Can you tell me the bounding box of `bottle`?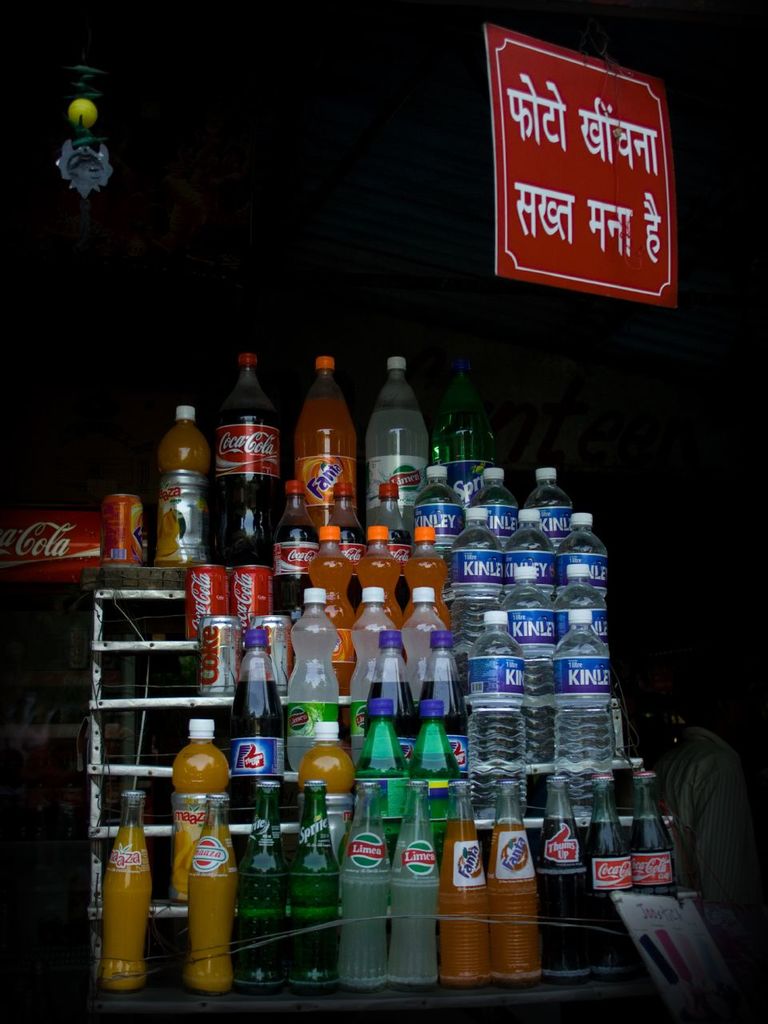
region(308, 704, 343, 802).
